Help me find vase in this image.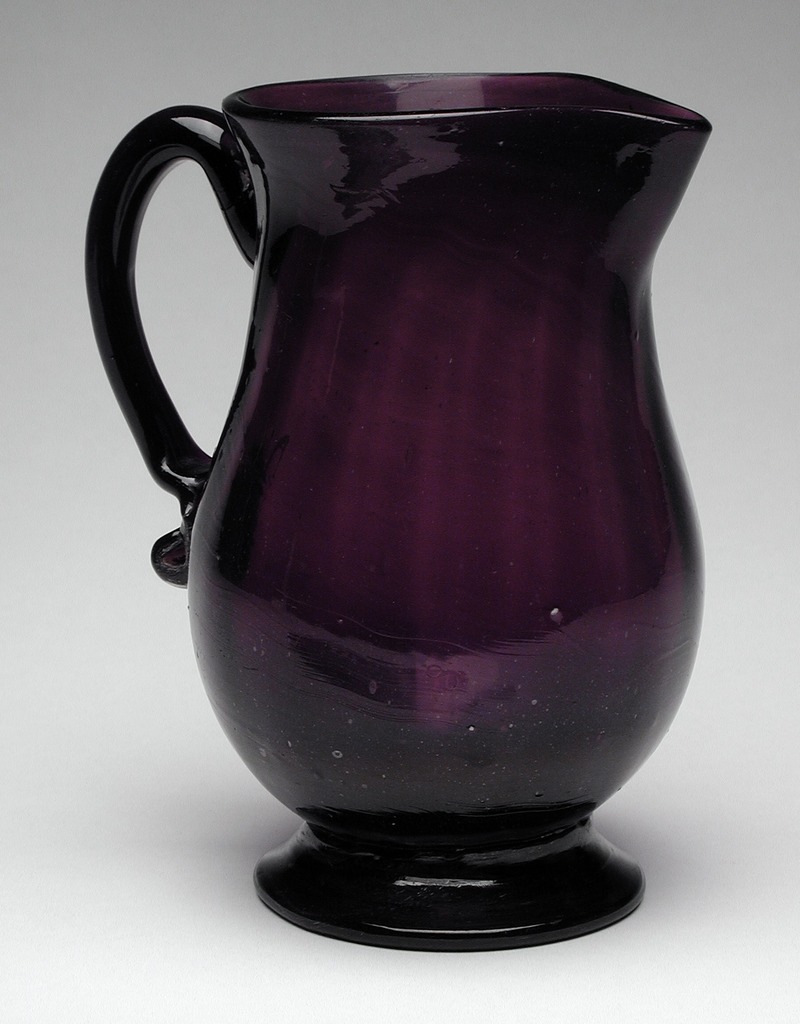
Found it: (84, 70, 711, 952).
